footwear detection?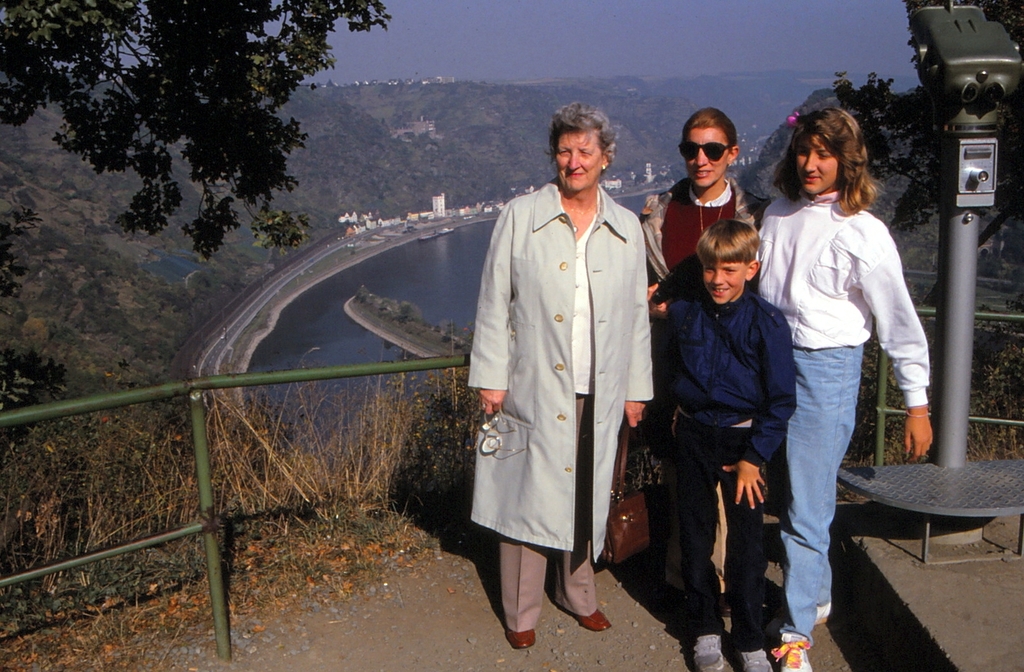
bbox=[774, 622, 809, 668]
